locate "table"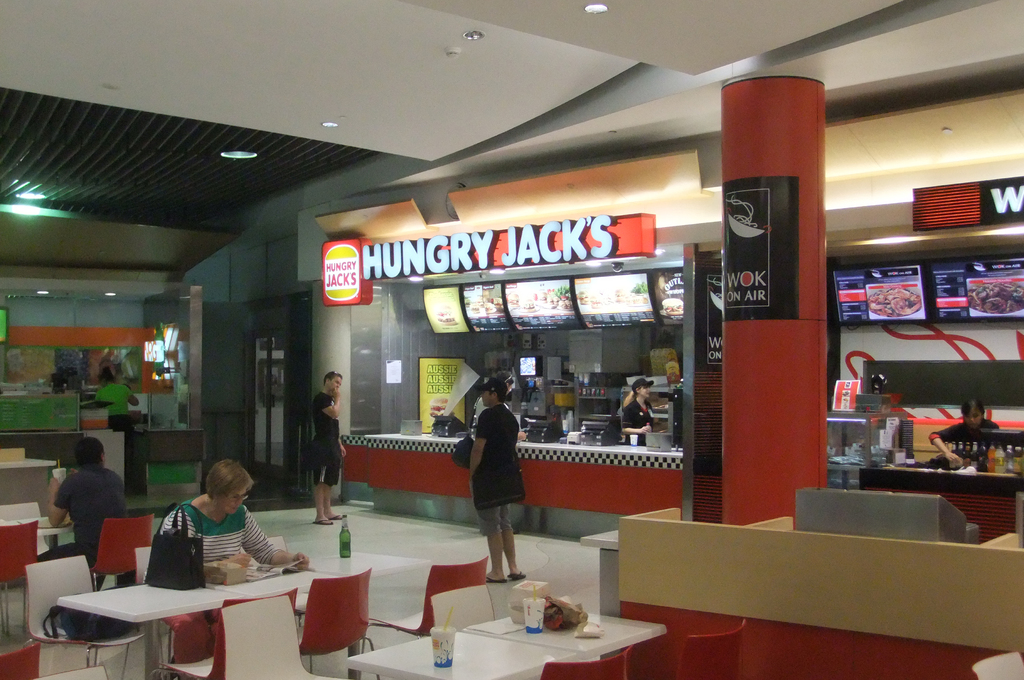
rect(344, 626, 575, 679)
